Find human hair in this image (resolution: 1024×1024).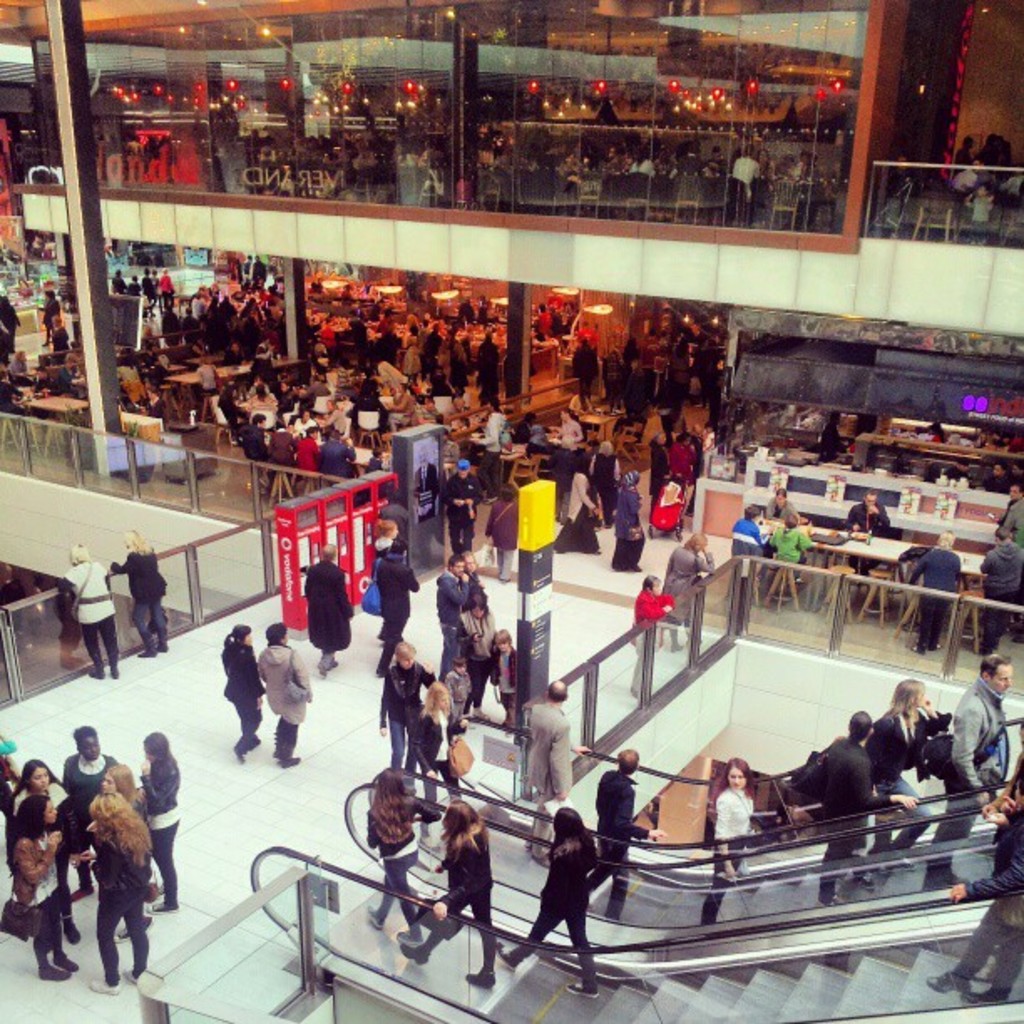
(994,520,1011,542).
